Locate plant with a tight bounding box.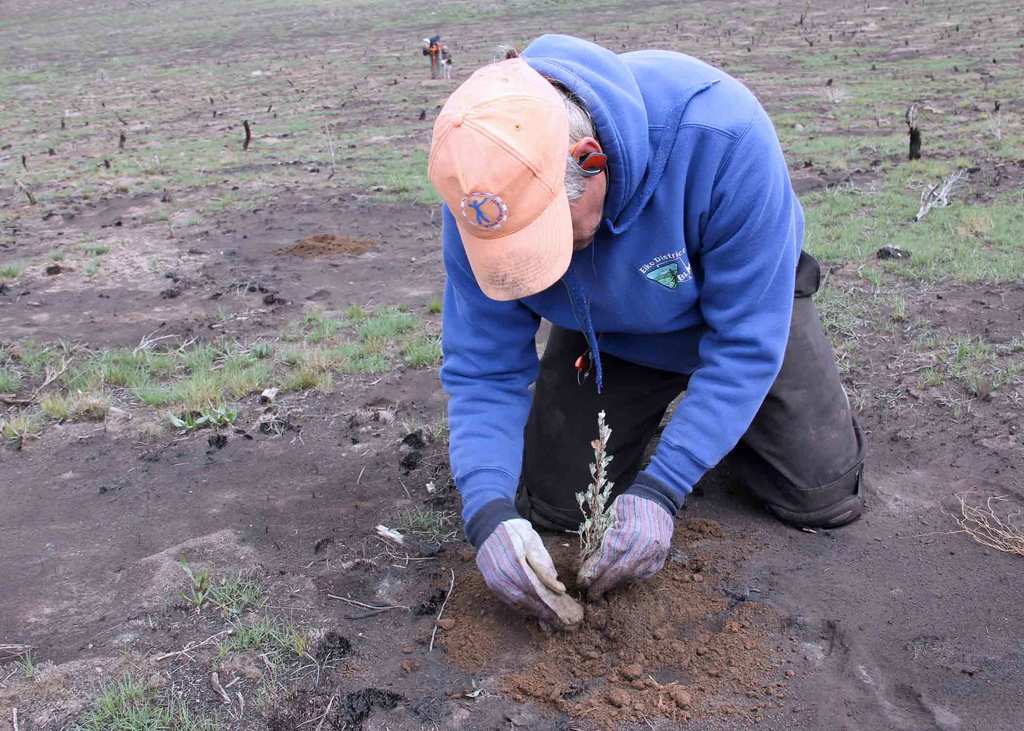
select_region(79, 259, 105, 273).
